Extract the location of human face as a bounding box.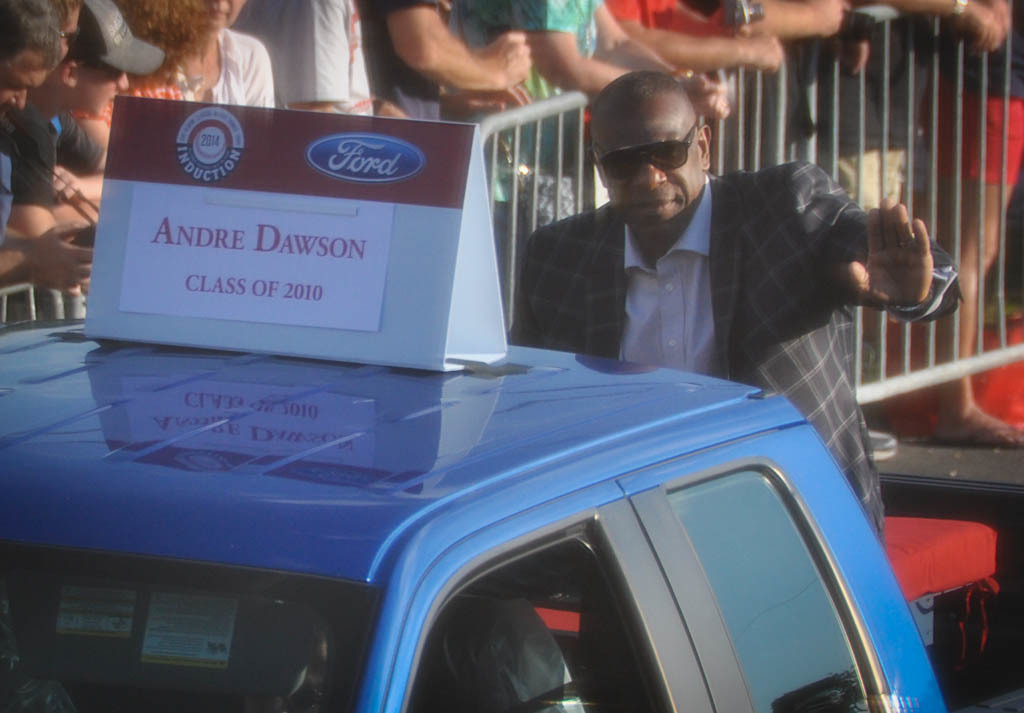
78, 62, 130, 114.
